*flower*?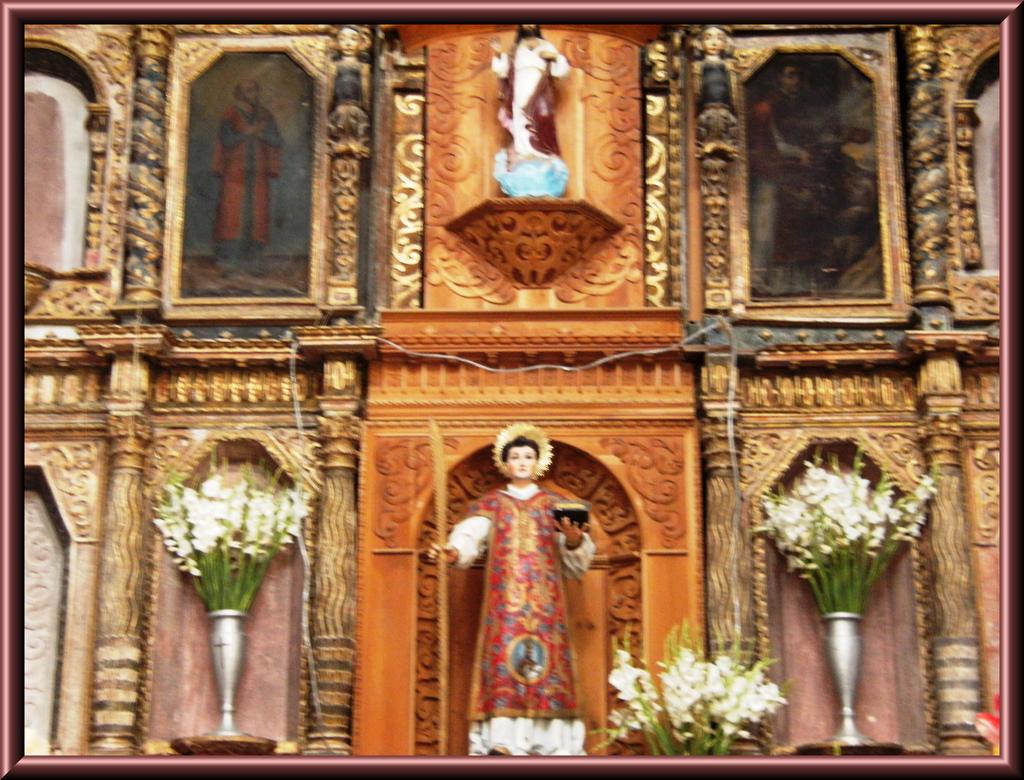
(left=747, top=693, right=764, bottom=710)
